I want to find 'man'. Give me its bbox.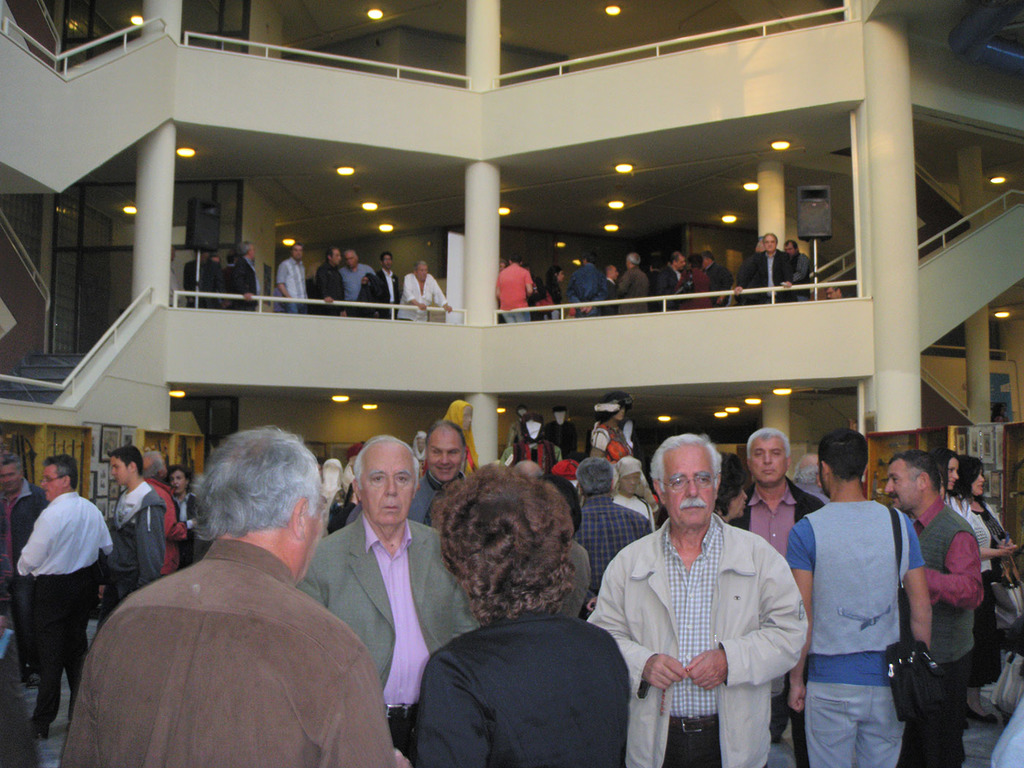
box=[791, 441, 933, 767].
